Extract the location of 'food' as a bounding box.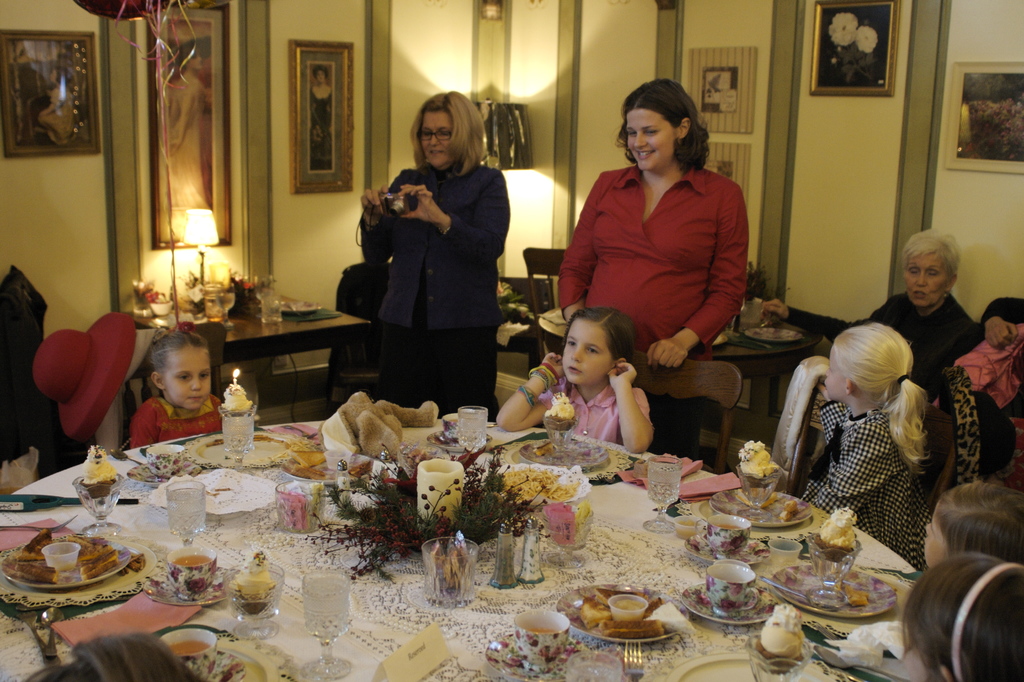
x1=206 y1=431 x2=290 y2=449.
